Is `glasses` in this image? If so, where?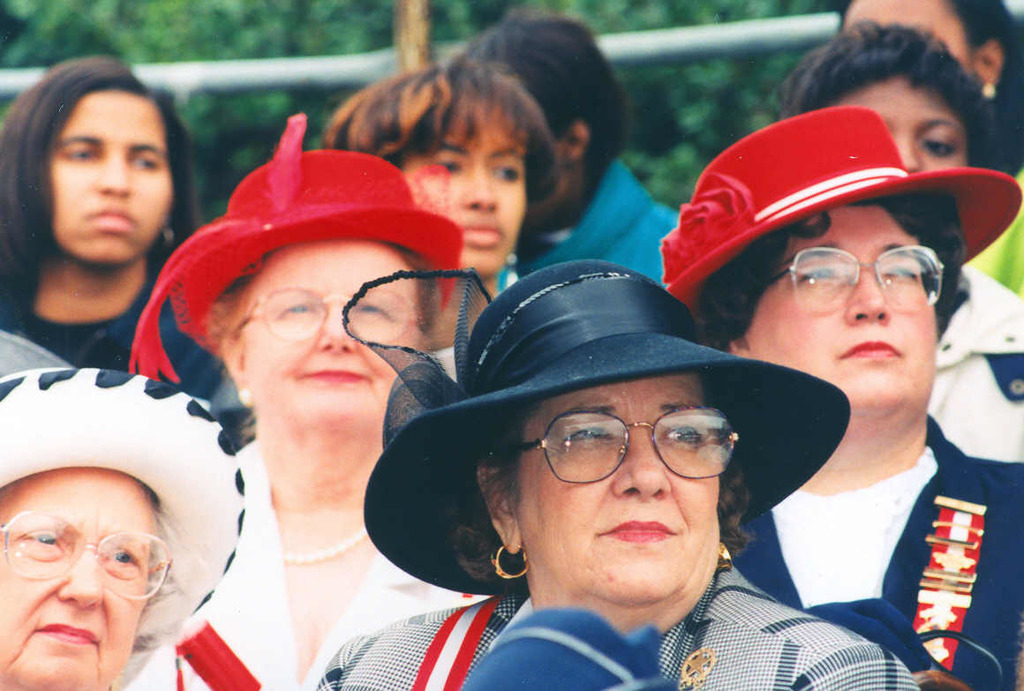
Yes, at detection(0, 523, 176, 622).
